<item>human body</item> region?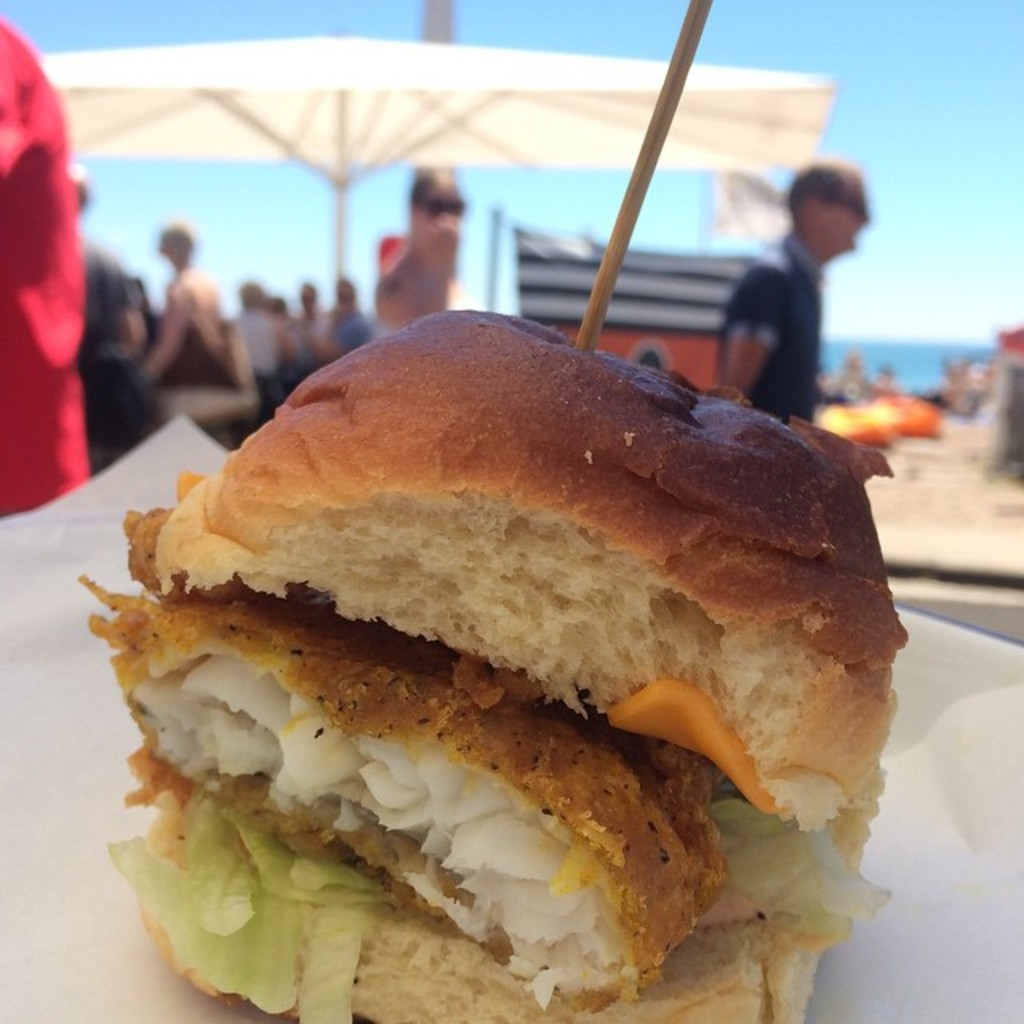
locate(237, 307, 283, 387)
